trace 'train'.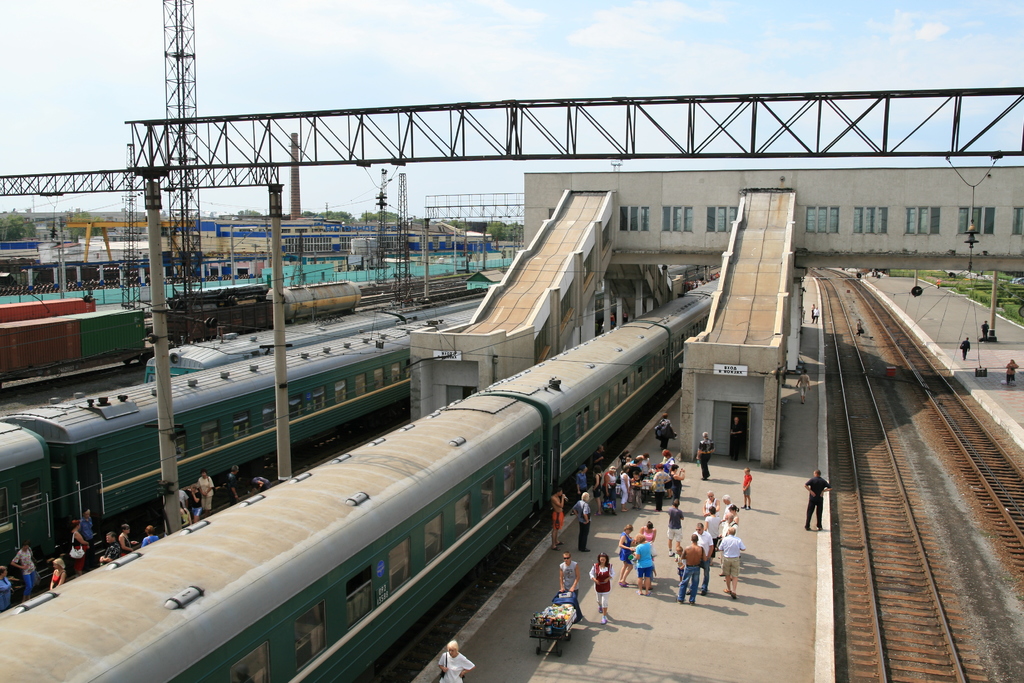
Traced to [x1=0, y1=265, x2=703, y2=587].
